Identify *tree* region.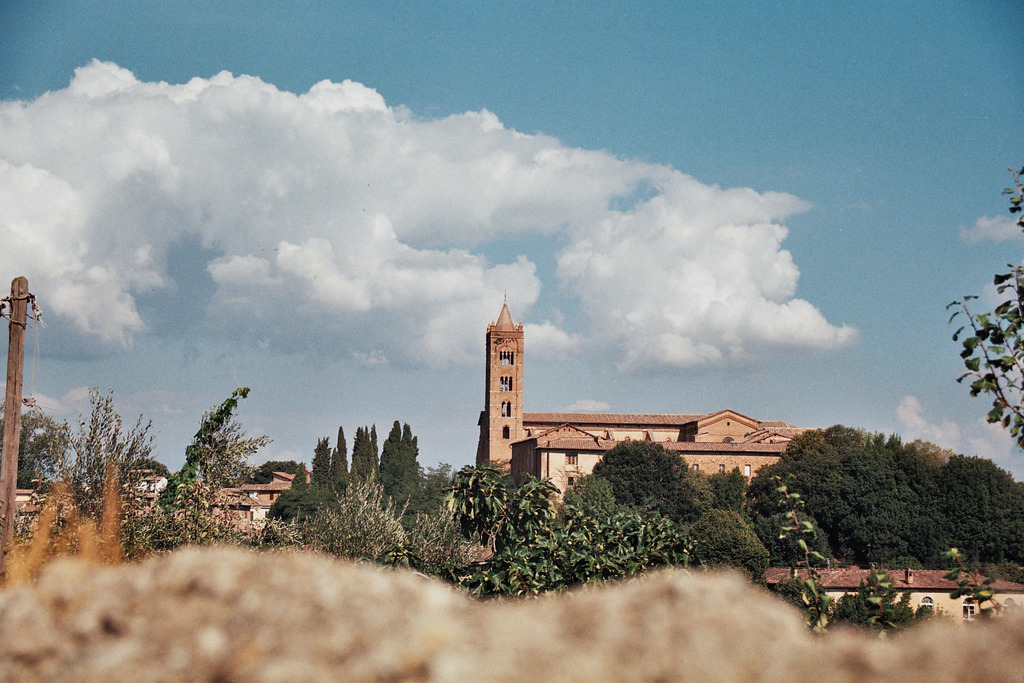
Region: region(58, 382, 172, 503).
